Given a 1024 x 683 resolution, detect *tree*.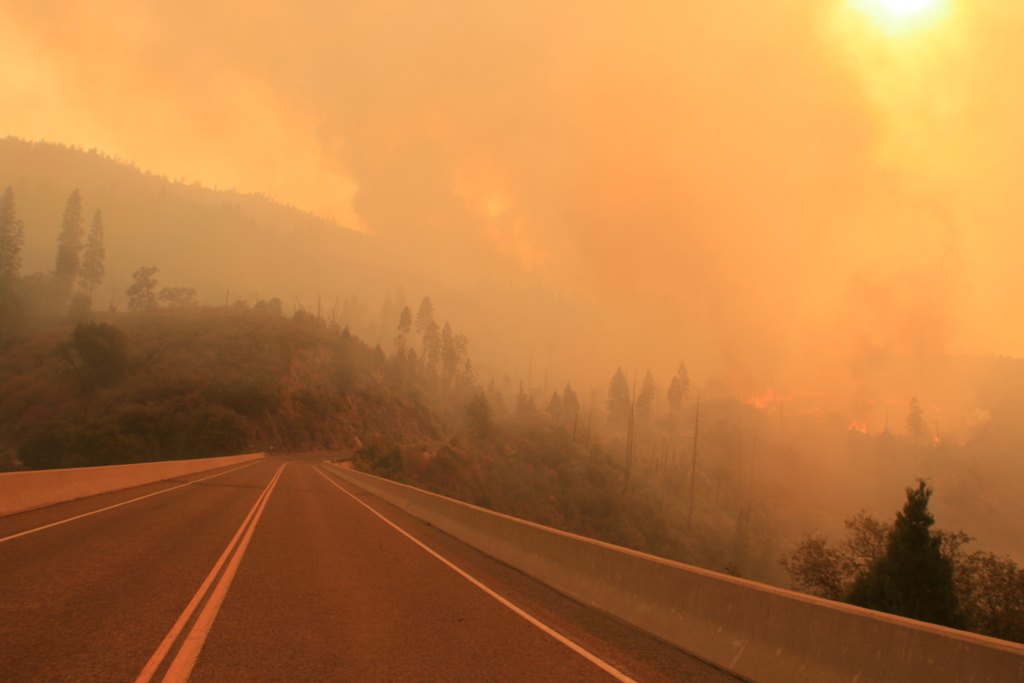
Rect(125, 267, 163, 311).
